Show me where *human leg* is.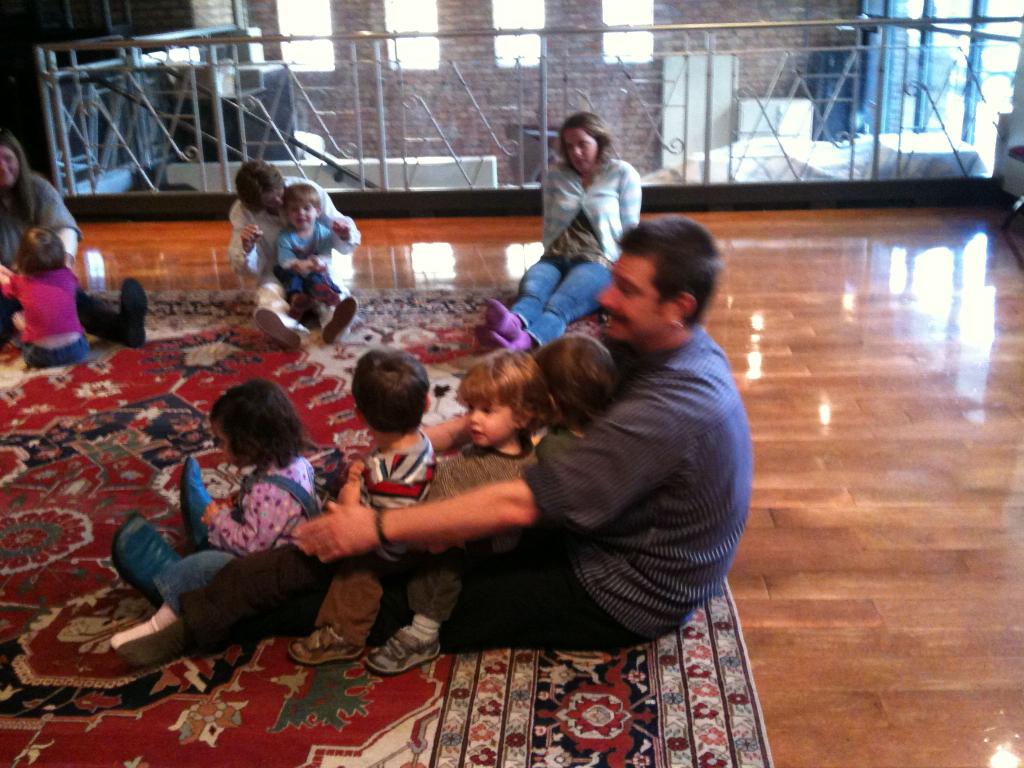
*human leg* is at 108/507/692/657.
